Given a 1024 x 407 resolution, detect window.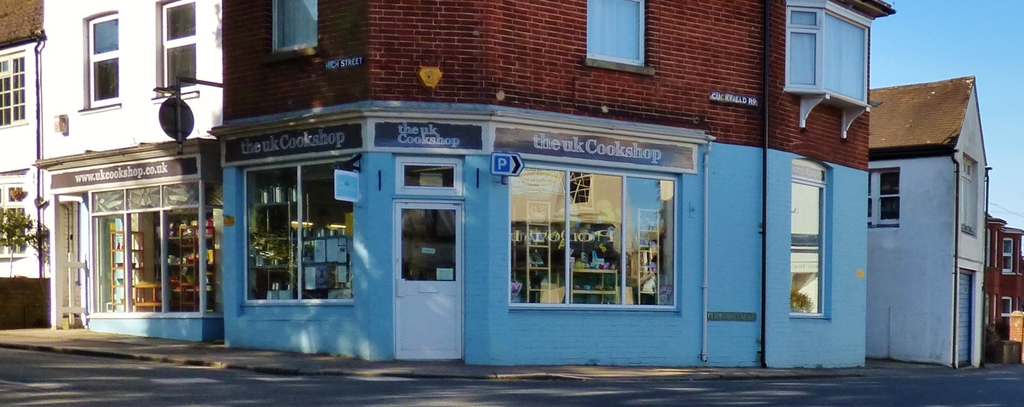
<region>486, 141, 663, 328</region>.
